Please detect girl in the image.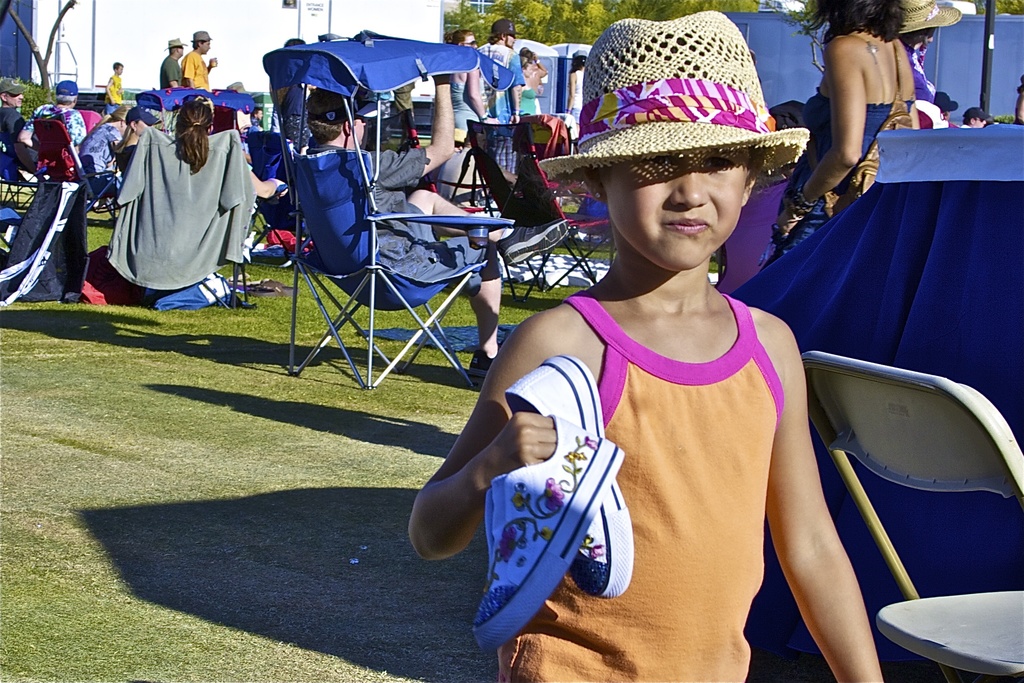
bbox=[444, 28, 496, 134].
